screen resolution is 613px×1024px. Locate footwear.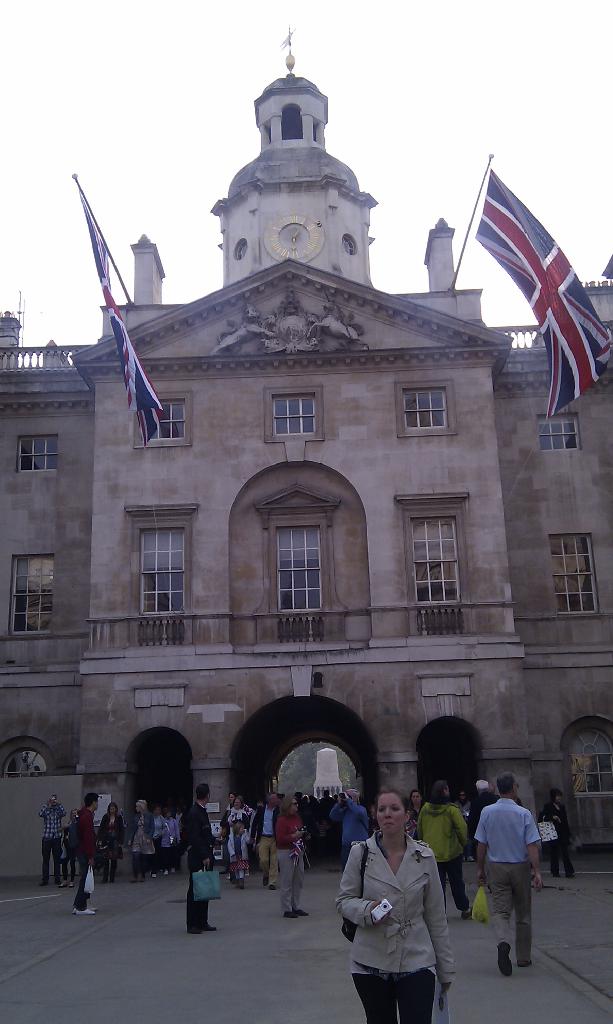
Rect(467, 856, 476, 863).
